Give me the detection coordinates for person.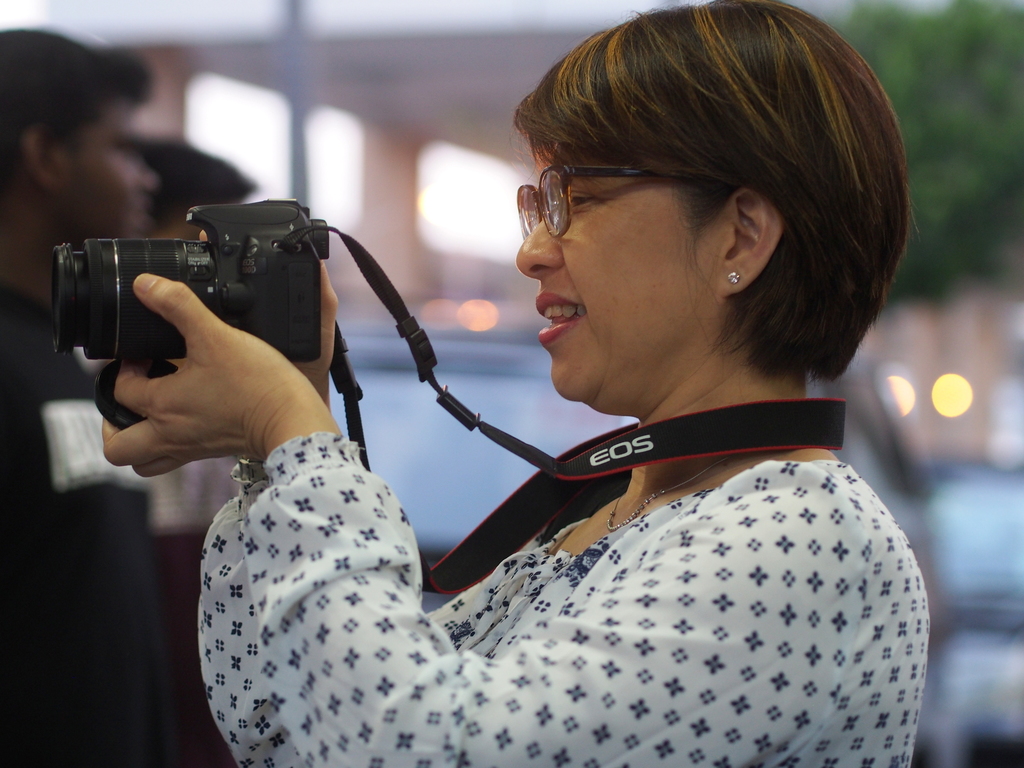
(96, 0, 938, 767).
